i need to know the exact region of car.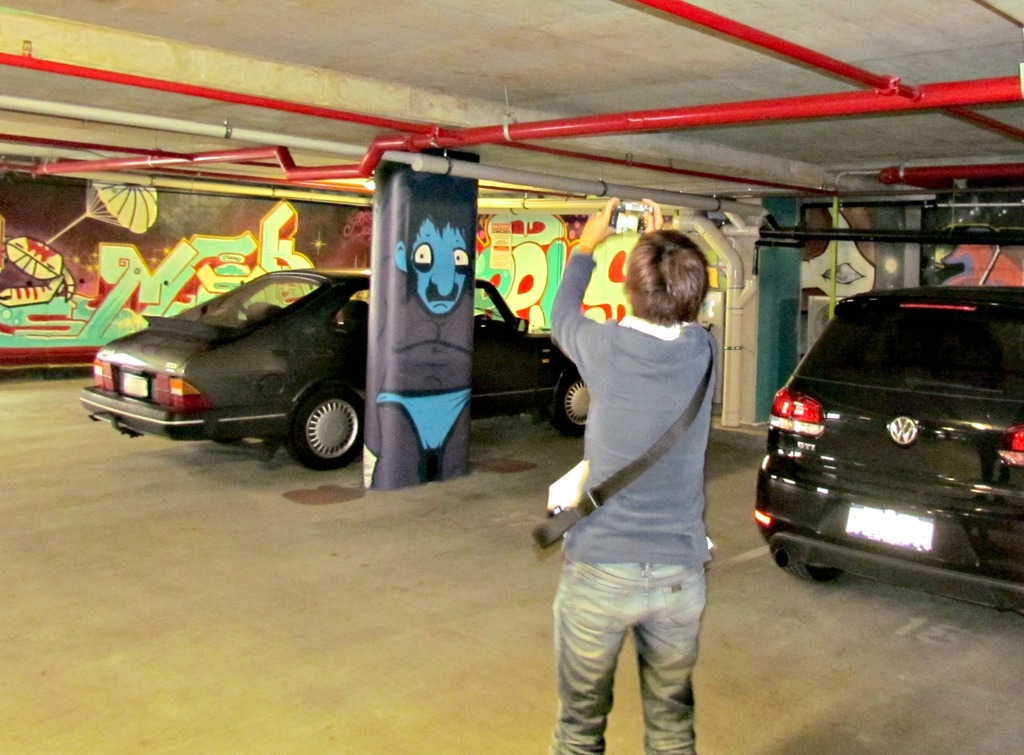
Region: rect(751, 282, 1023, 618).
